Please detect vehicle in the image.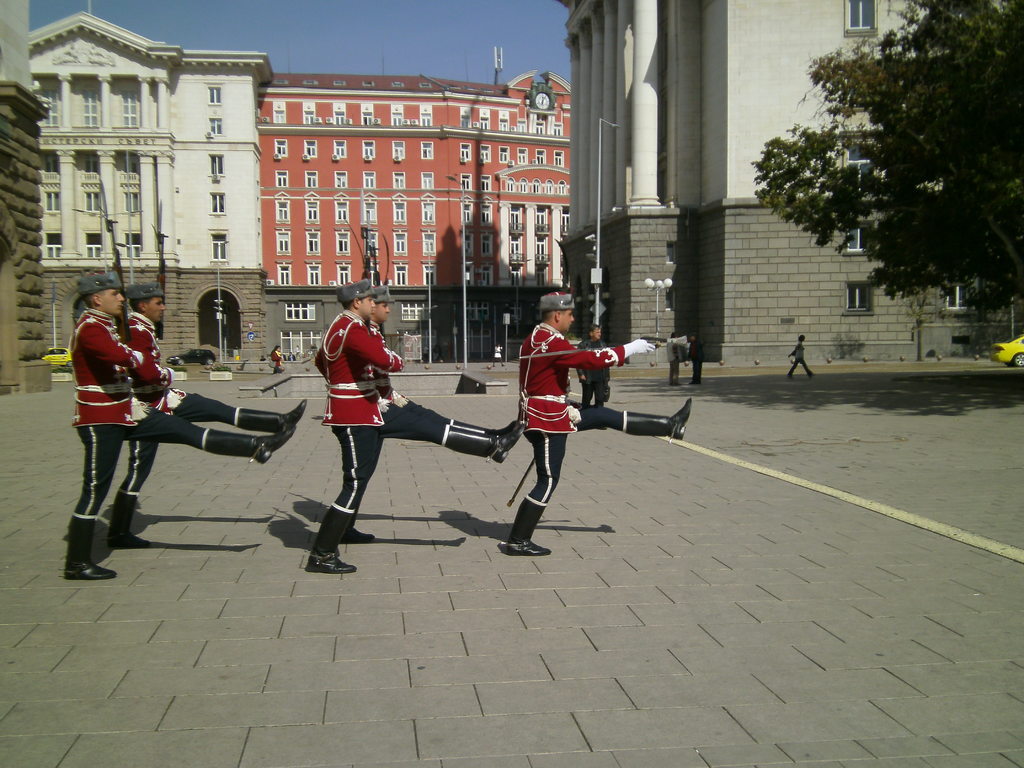
[left=166, top=347, right=216, bottom=368].
